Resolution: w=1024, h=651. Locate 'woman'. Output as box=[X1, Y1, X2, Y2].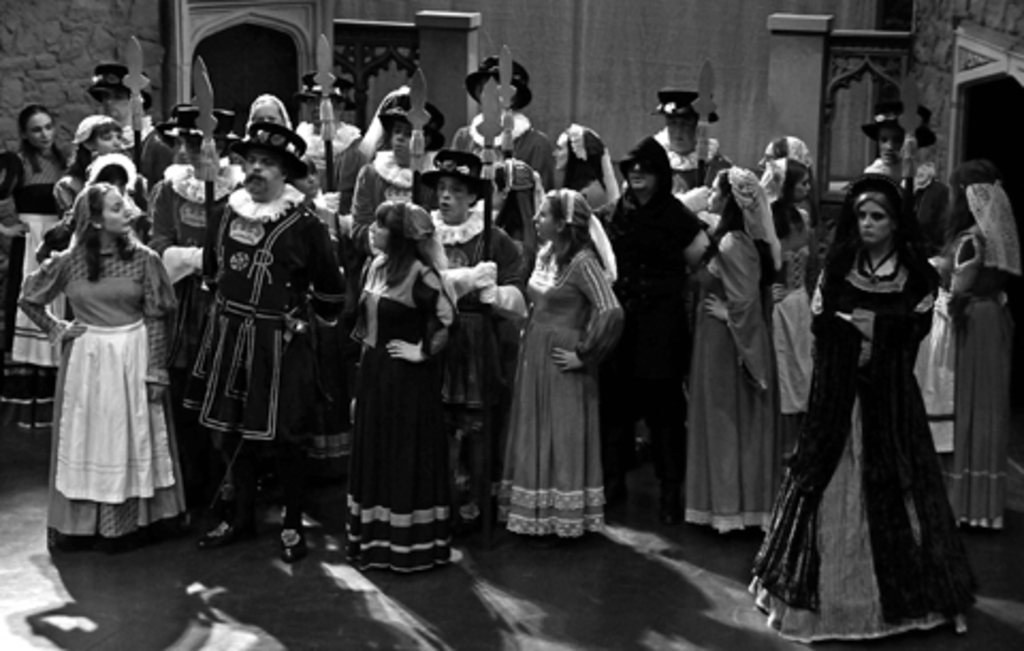
box=[550, 126, 612, 205].
